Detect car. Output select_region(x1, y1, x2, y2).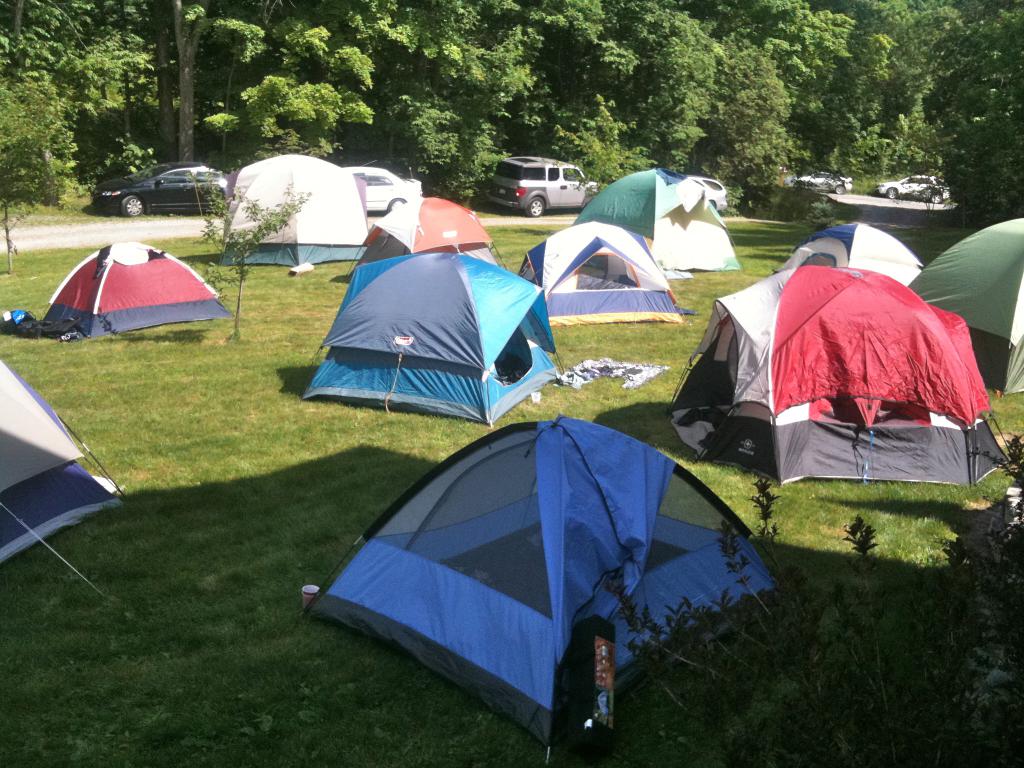
select_region(877, 172, 948, 202).
